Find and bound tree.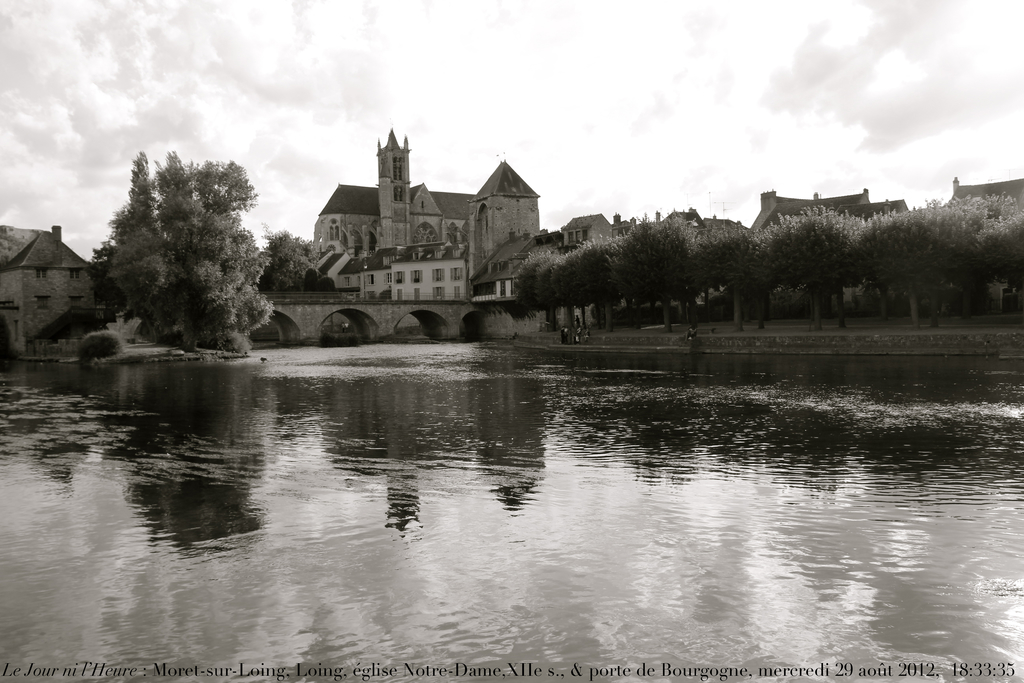
Bound: select_region(619, 215, 748, 333).
